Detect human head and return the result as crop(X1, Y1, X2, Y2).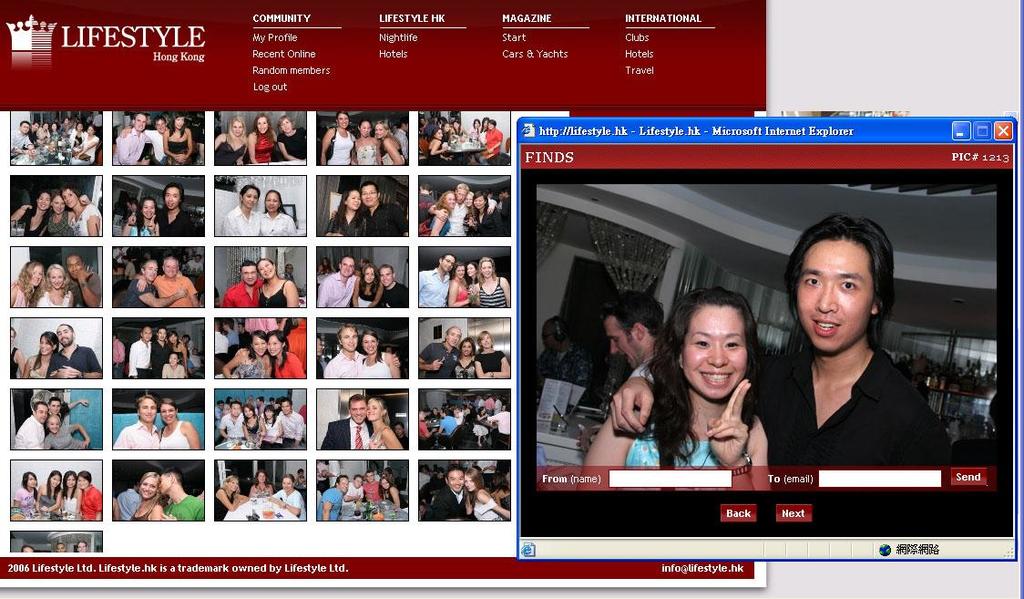
crop(358, 122, 374, 135).
